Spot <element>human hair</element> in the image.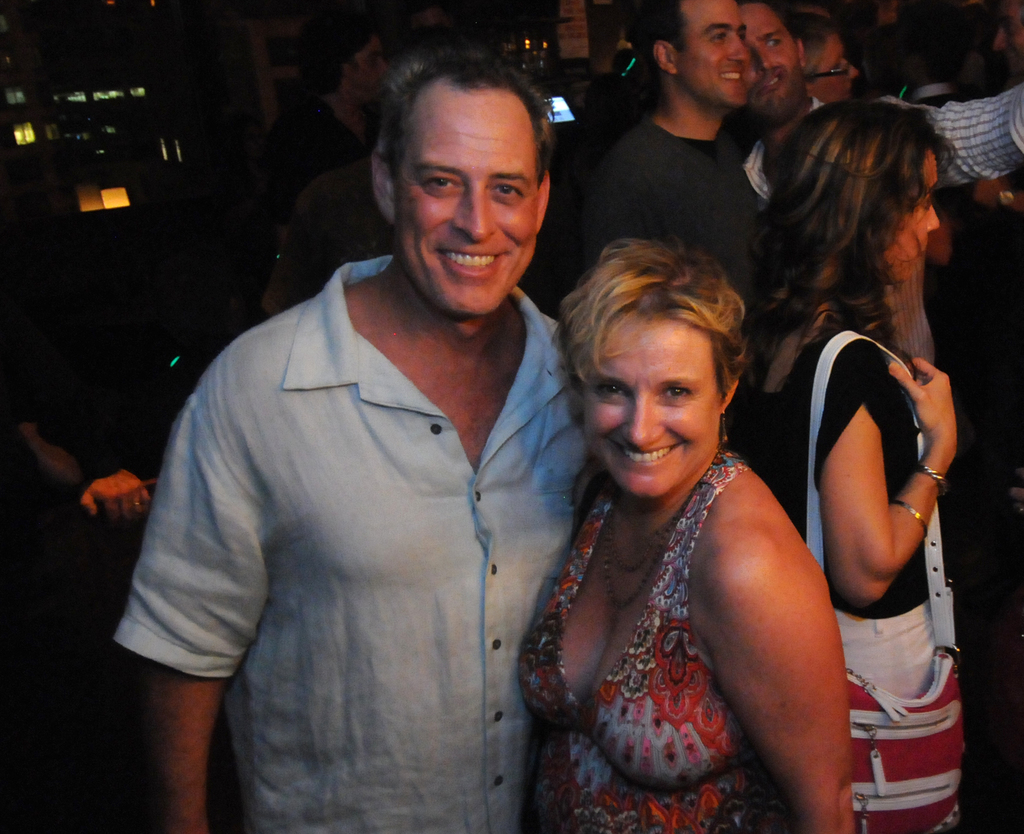
<element>human hair</element> found at x1=788 y1=16 x2=835 y2=84.
